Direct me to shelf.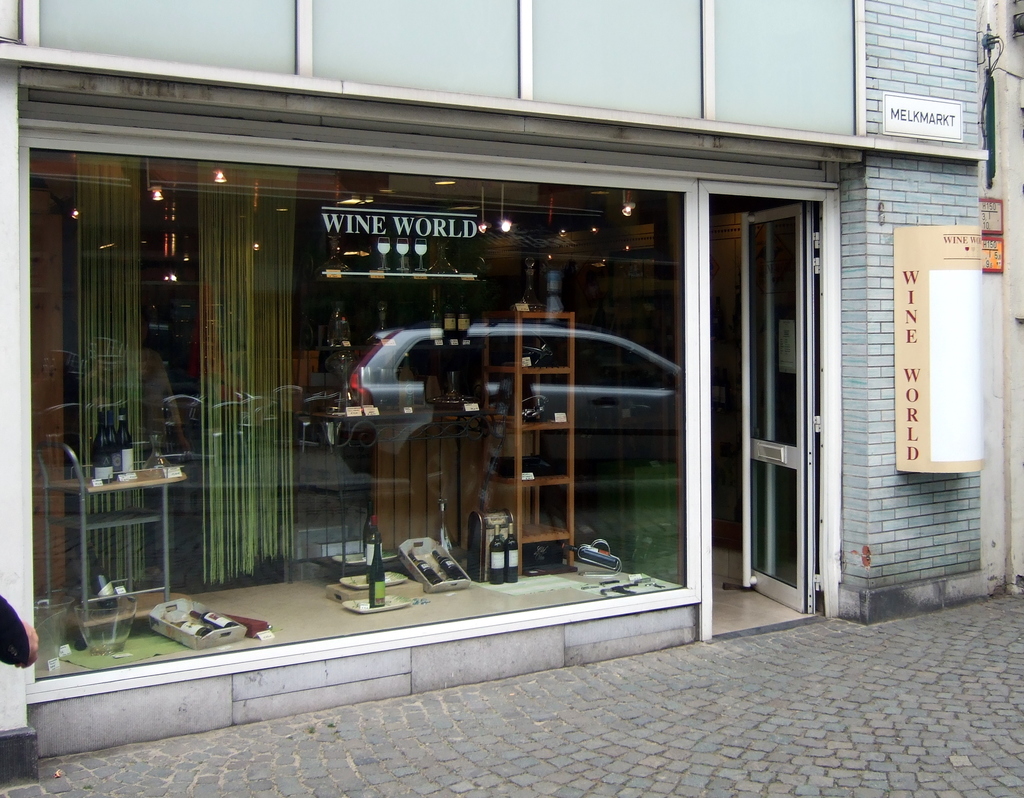
Direction: (522,320,572,370).
